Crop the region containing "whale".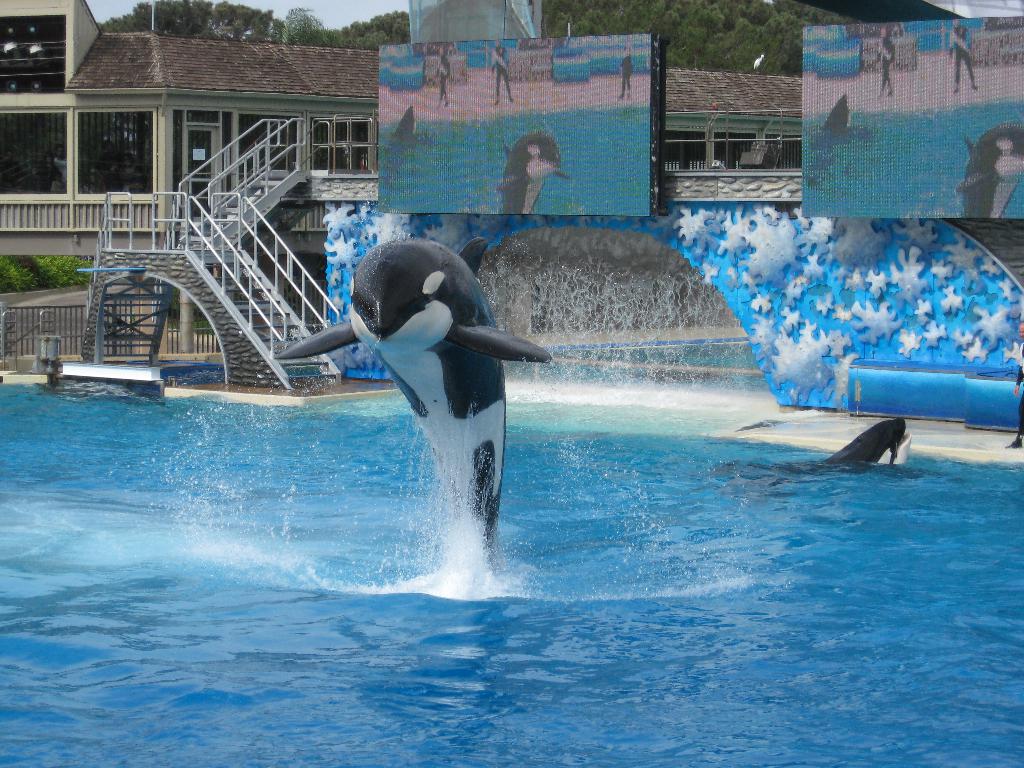
Crop region: x1=955 y1=122 x2=1023 y2=218.
